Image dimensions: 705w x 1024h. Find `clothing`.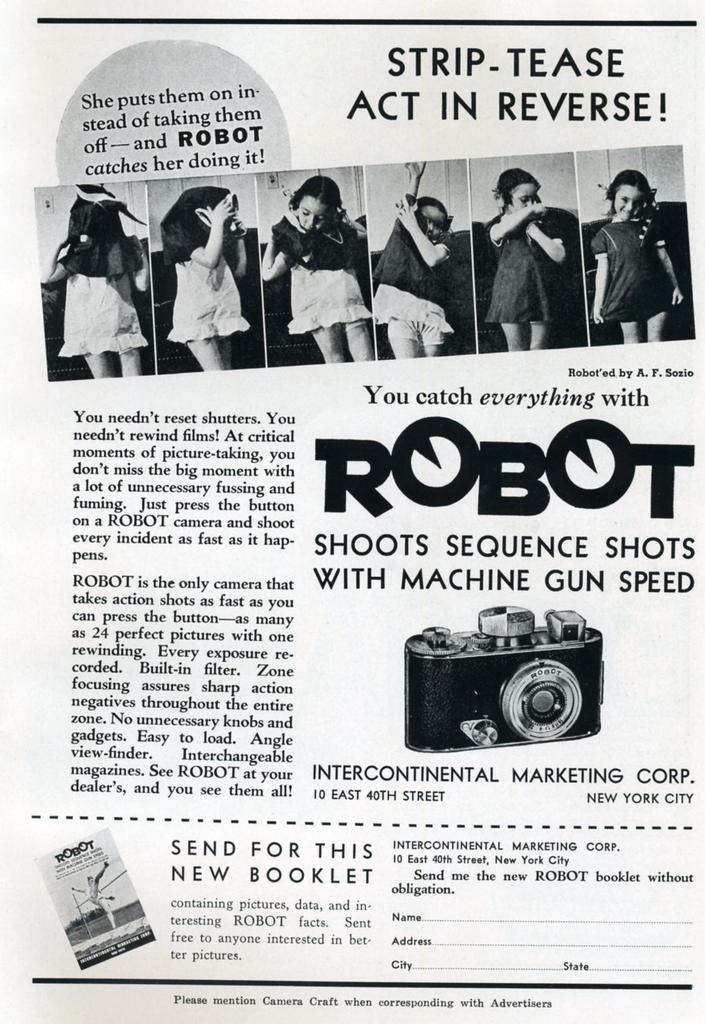
rect(361, 213, 460, 353).
